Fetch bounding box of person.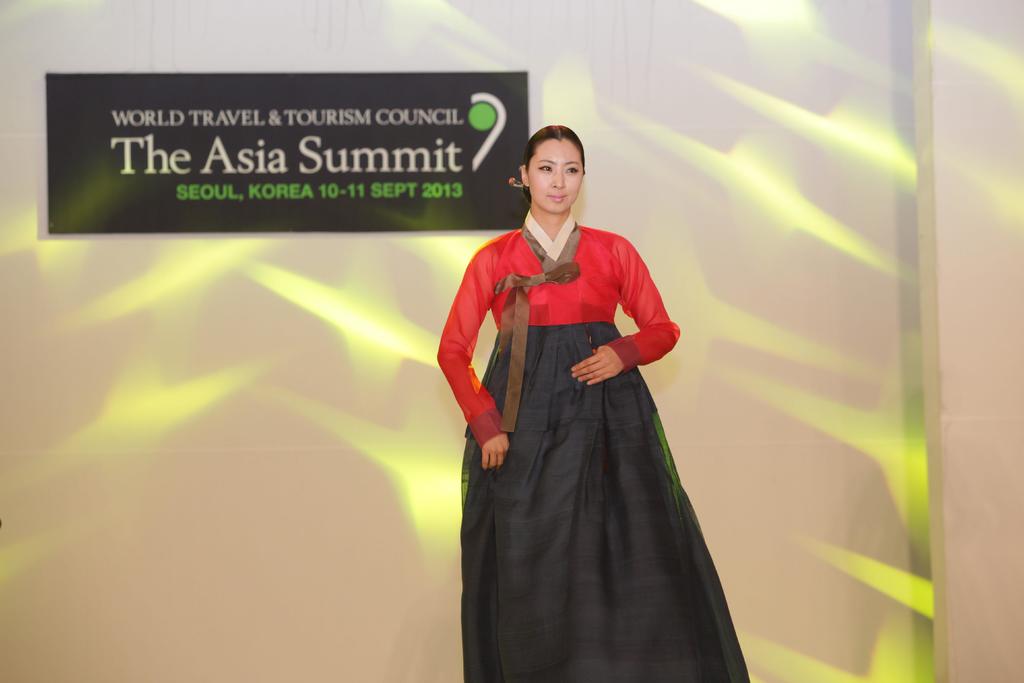
Bbox: box(435, 126, 750, 682).
